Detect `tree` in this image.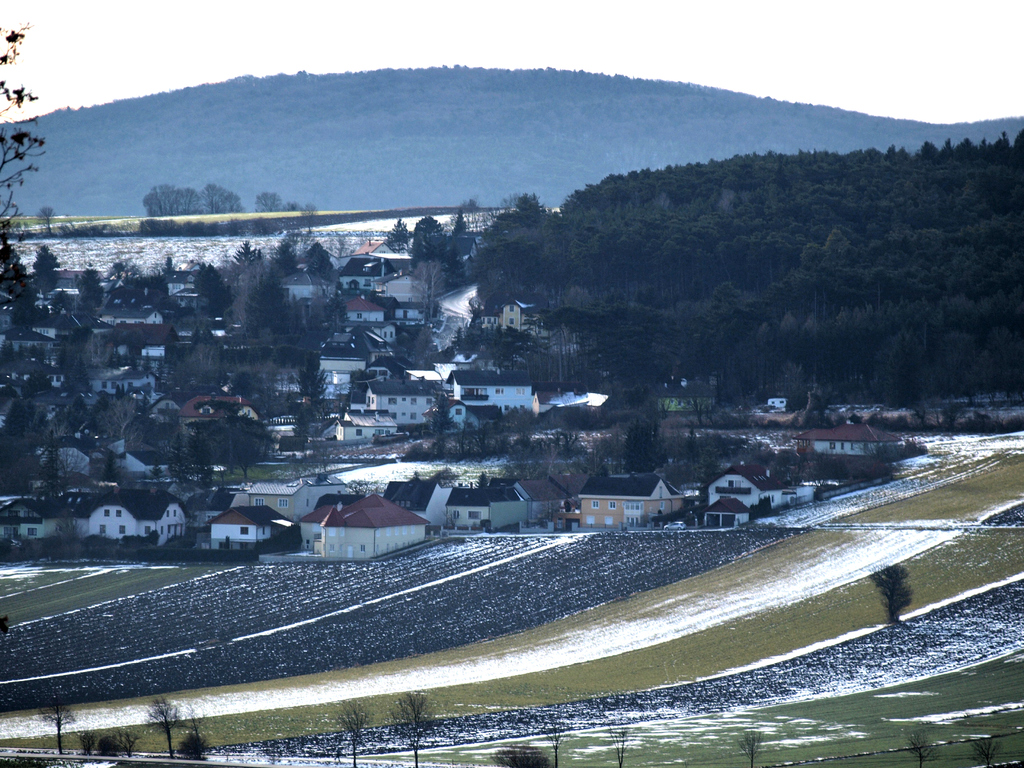
Detection: l=604, t=723, r=628, b=767.
